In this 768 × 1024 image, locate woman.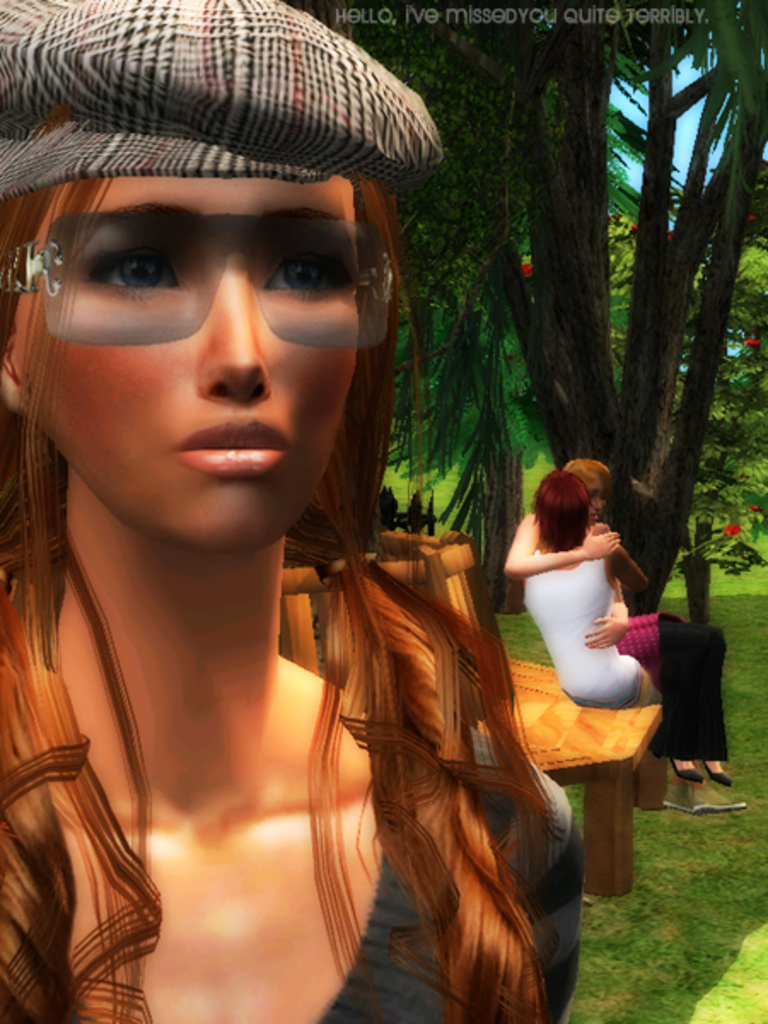
Bounding box: detection(502, 451, 744, 802).
